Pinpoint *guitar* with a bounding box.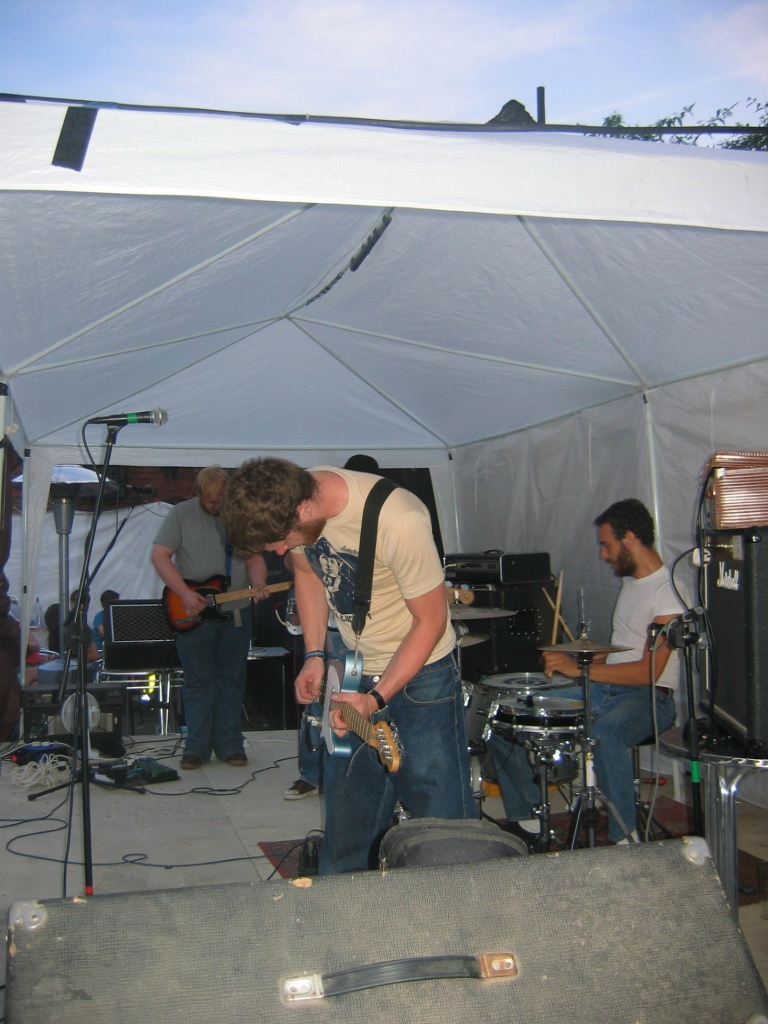
297 627 410 771.
